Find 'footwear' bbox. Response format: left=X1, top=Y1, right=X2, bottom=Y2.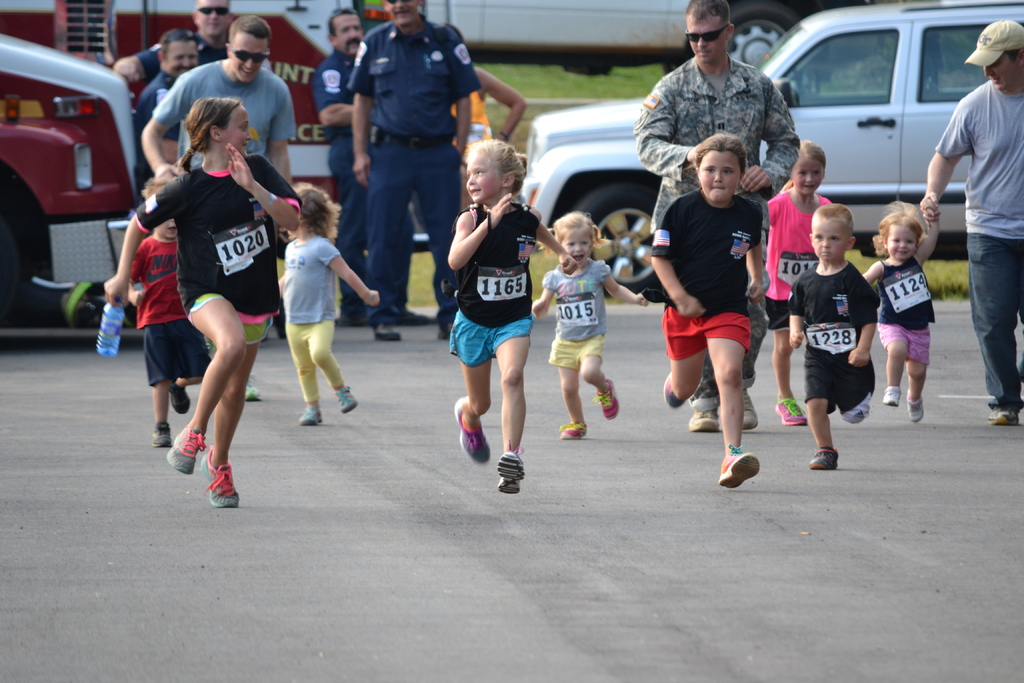
left=593, top=378, right=620, bottom=419.
